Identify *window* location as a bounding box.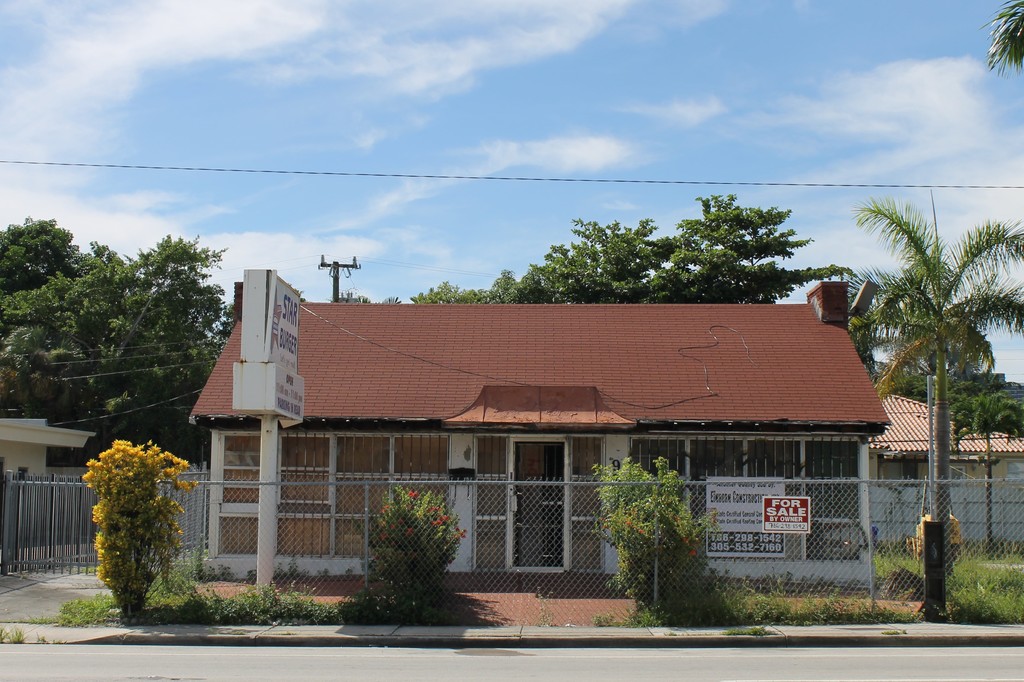
bbox=[690, 437, 744, 519].
